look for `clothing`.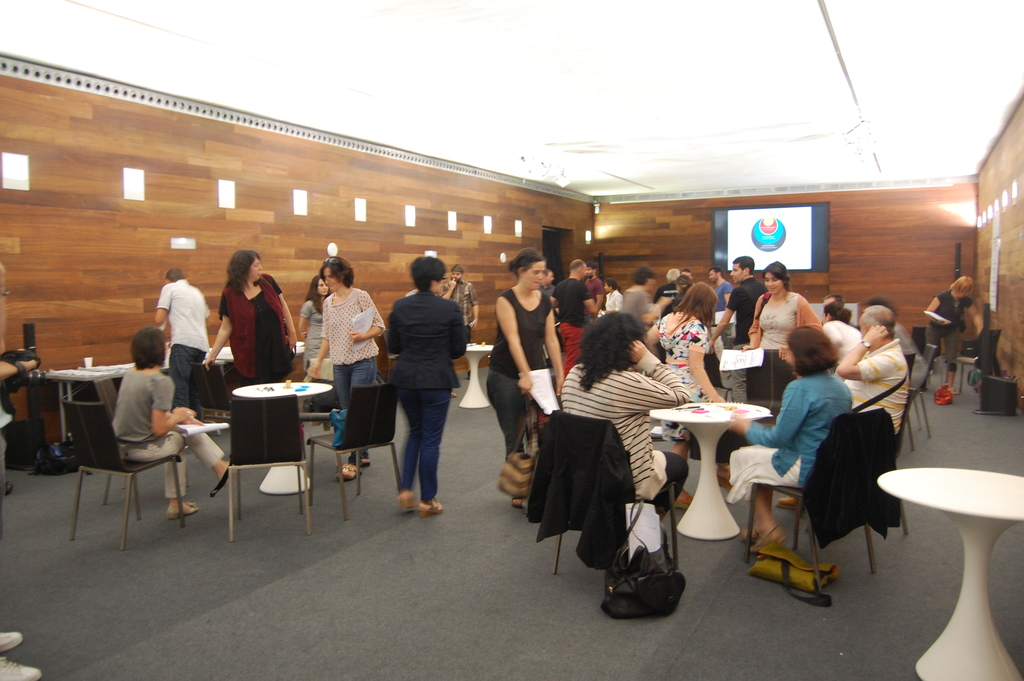
Found: region(157, 274, 211, 411).
